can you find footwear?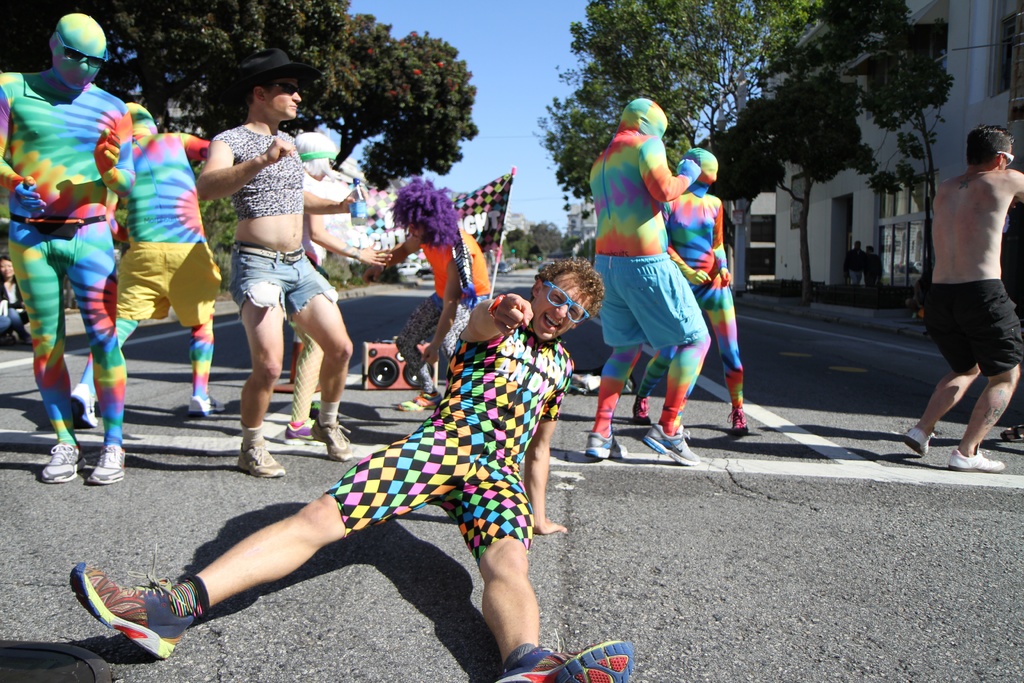
Yes, bounding box: rect(188, 393, 228, 421).
